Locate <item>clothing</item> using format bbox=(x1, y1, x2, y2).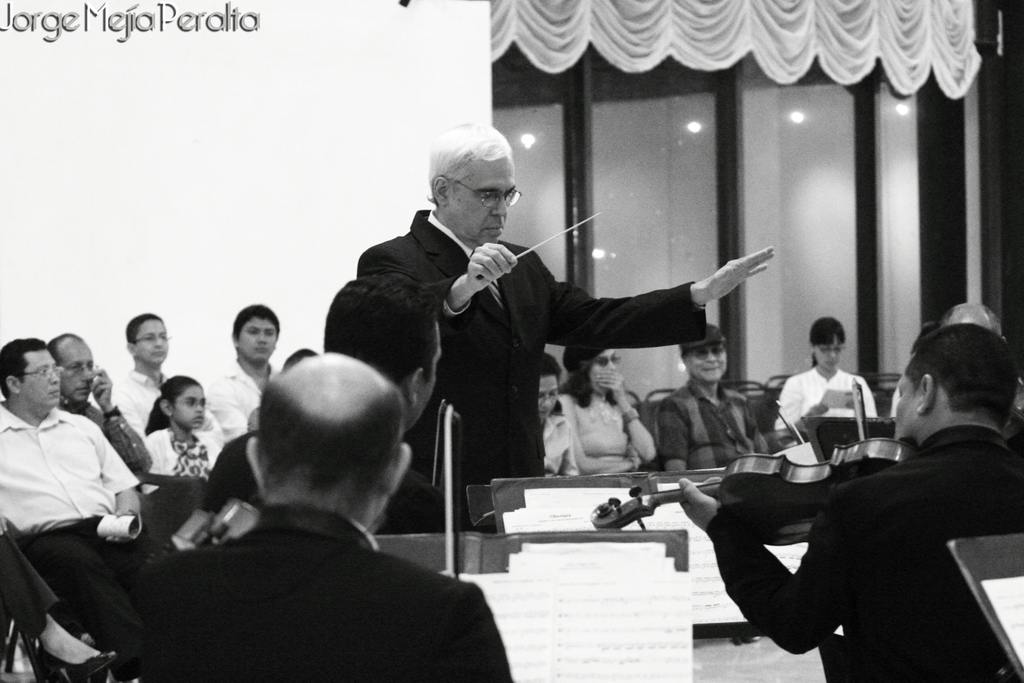
bbox=(532, 417, 573, 477).
